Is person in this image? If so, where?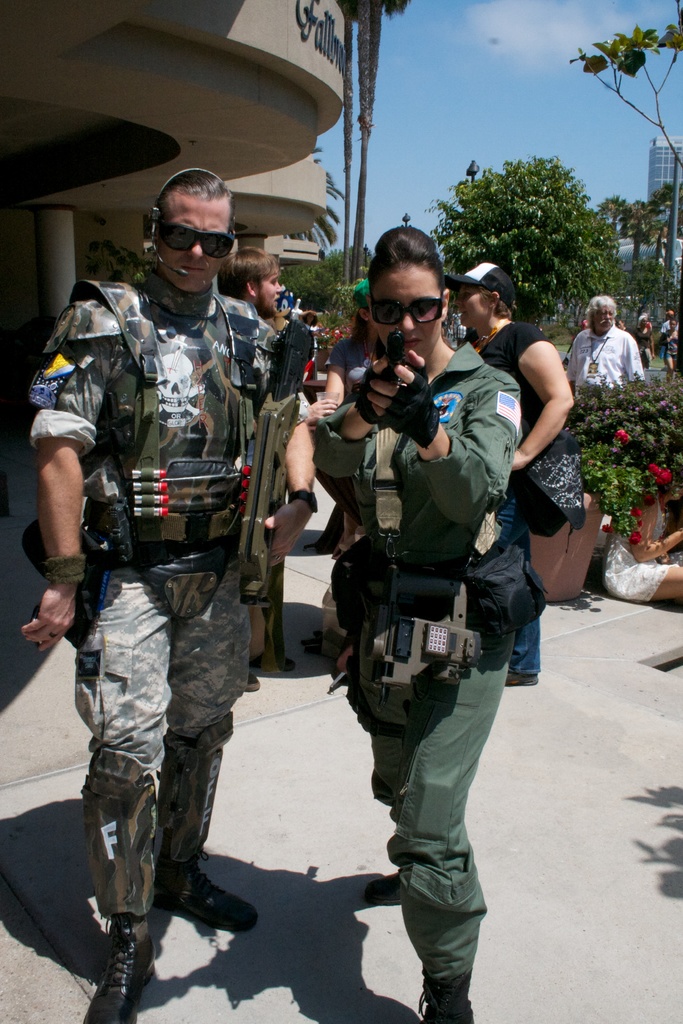
Yes, at <region>563, 299, 650, 391</region>.
